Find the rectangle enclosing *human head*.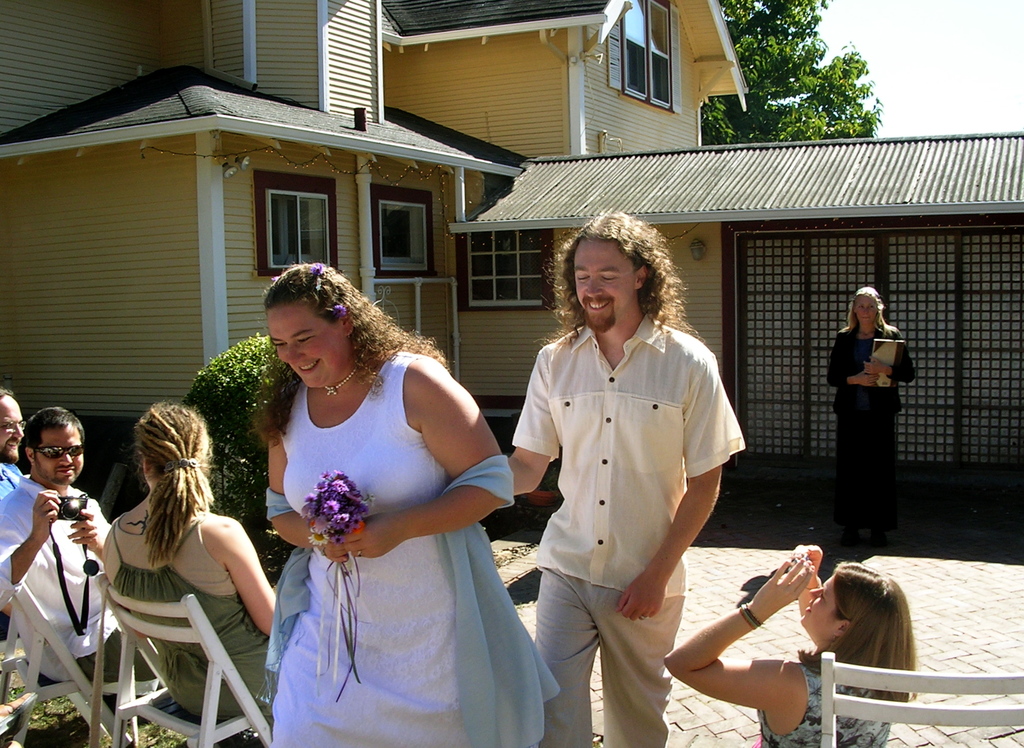
bbox=(564, 209, 665, 332).
